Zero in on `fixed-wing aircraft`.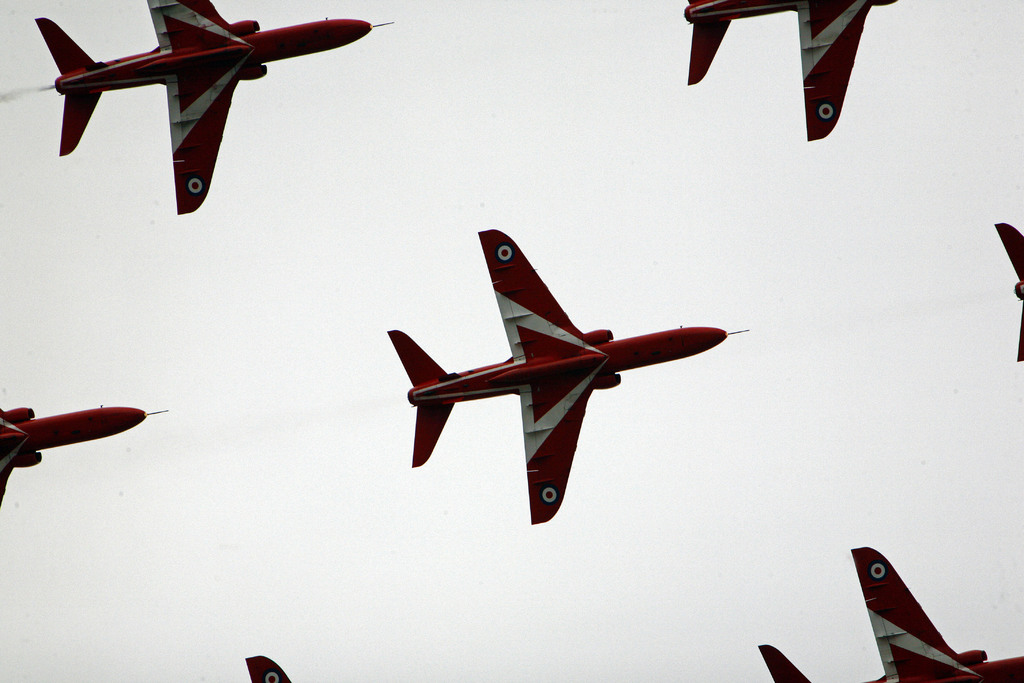
Zeroed in: {"left": 688, "top": 0, "right": 898, "bottom": 140}.
